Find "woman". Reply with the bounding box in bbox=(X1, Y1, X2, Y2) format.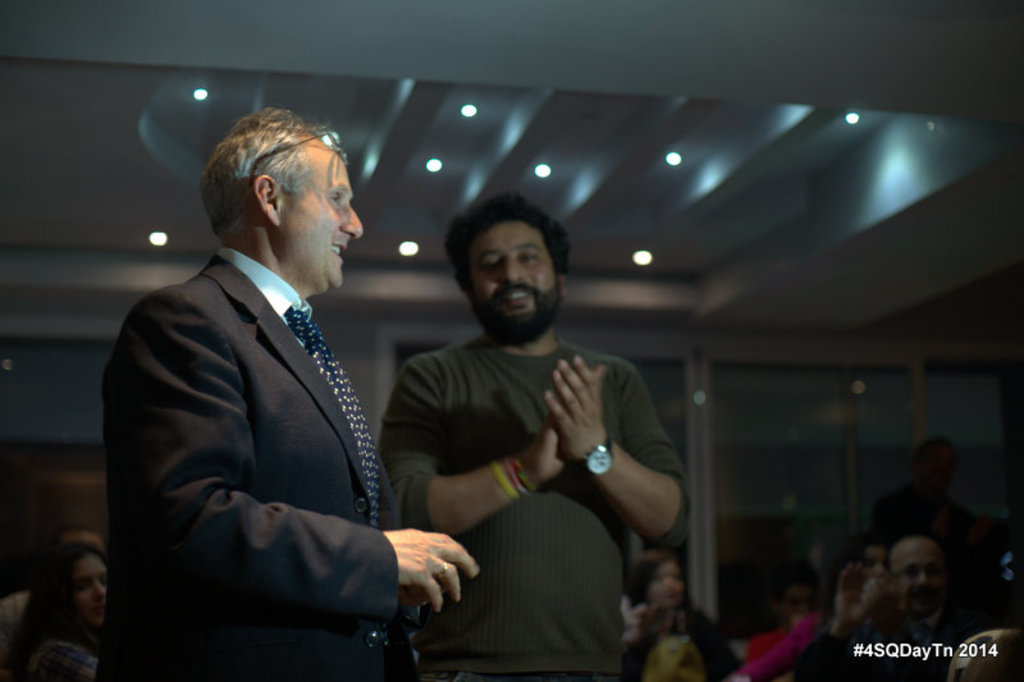
bbox=(826, 540, 883, 626).
